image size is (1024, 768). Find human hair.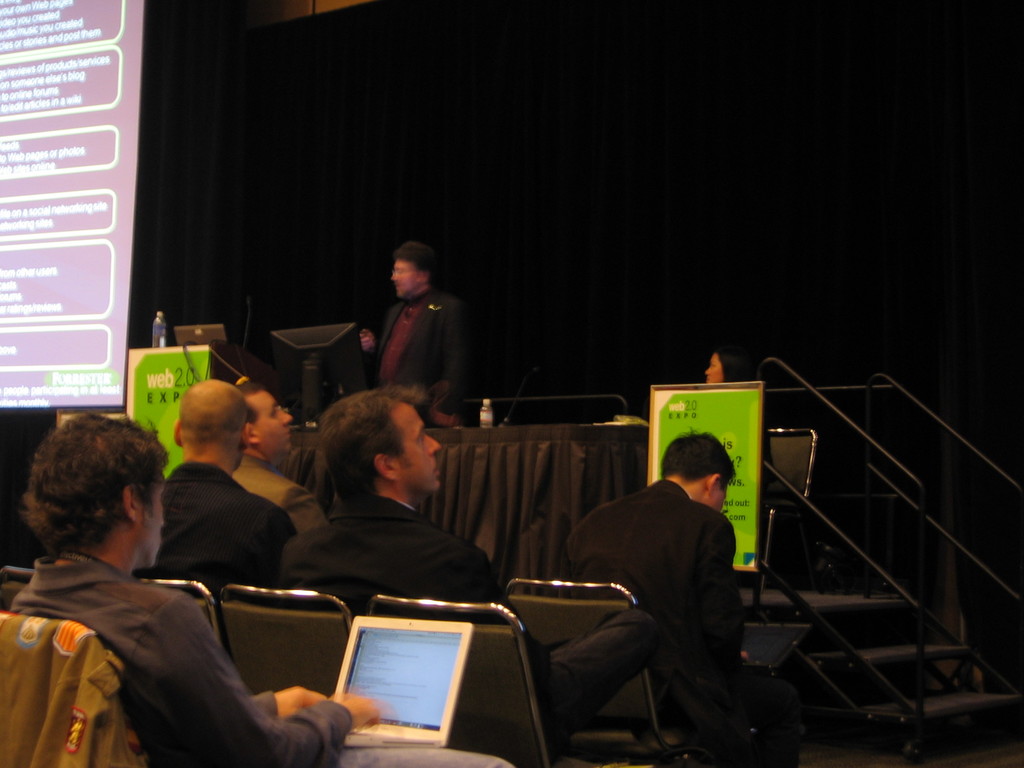
select_region(236, 385, 268, 428).
